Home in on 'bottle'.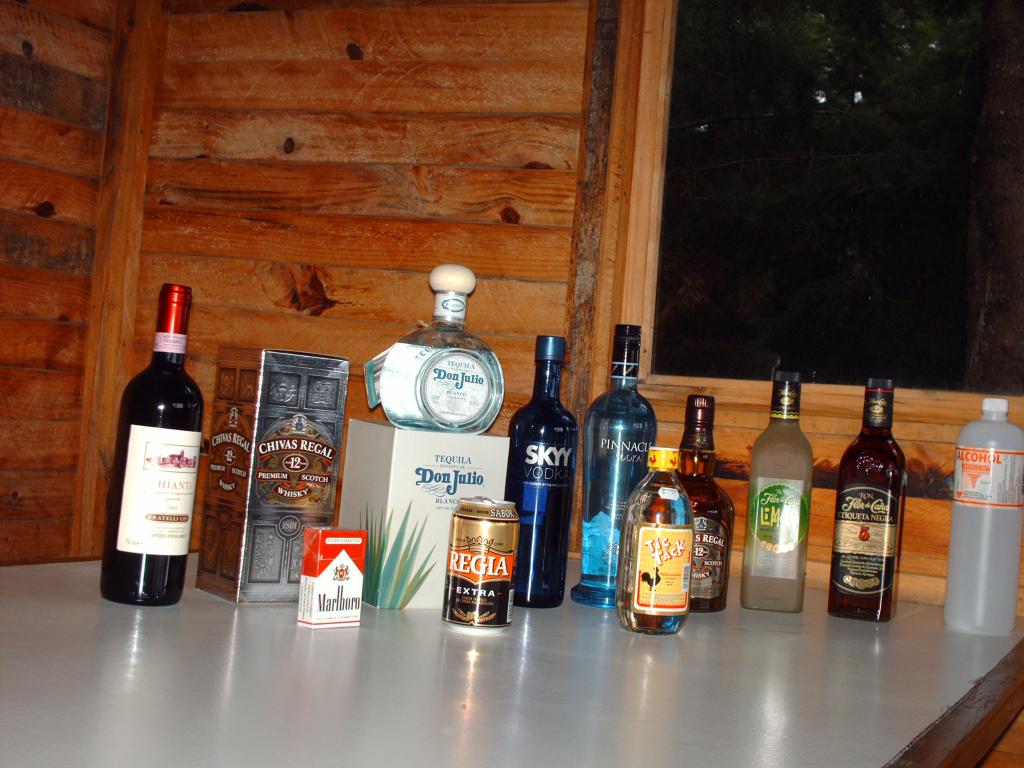
Homed in at bbox=[744, 365, 814, 615].
